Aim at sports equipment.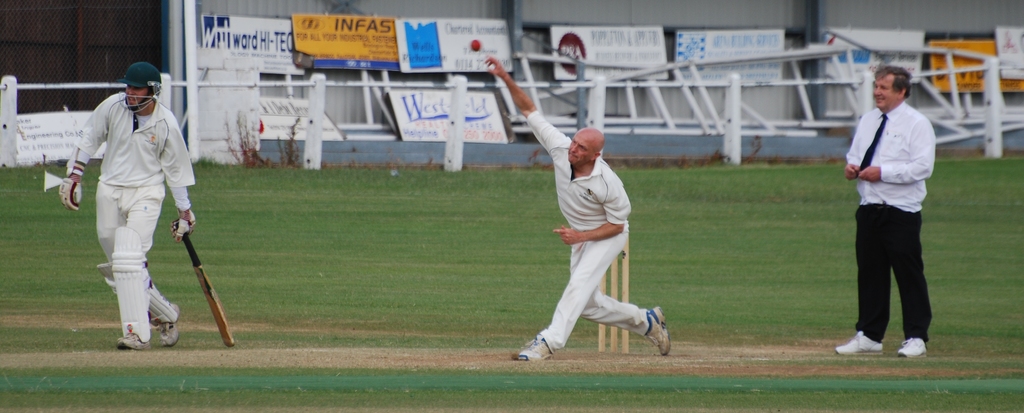
Aimed at <box>117,328,142,351</box>.
